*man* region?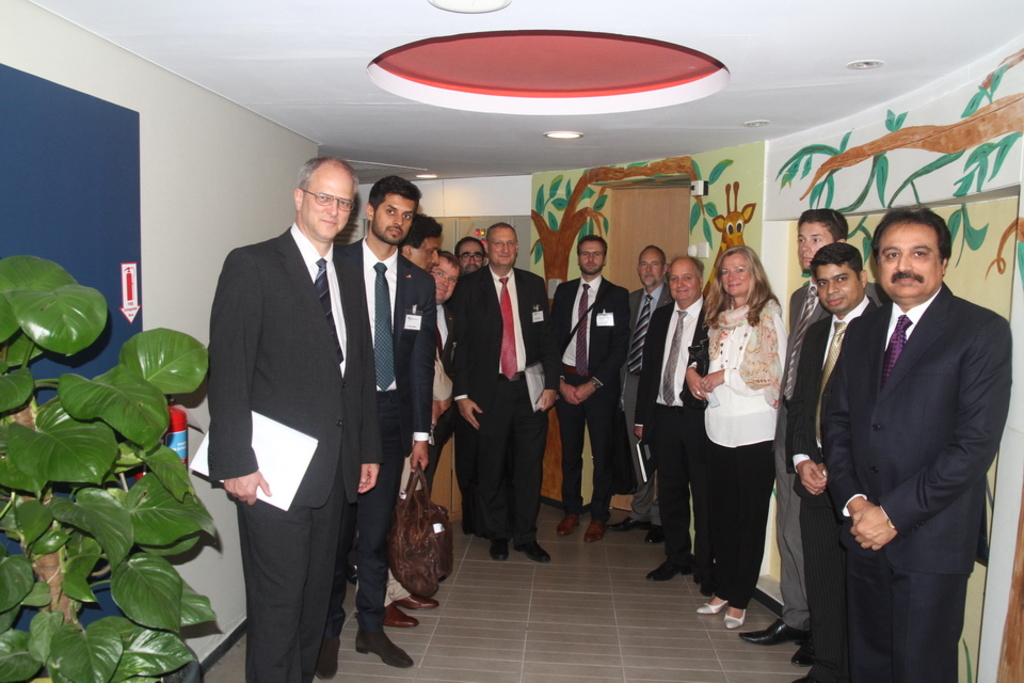
box(389, 205, 441, 268)
